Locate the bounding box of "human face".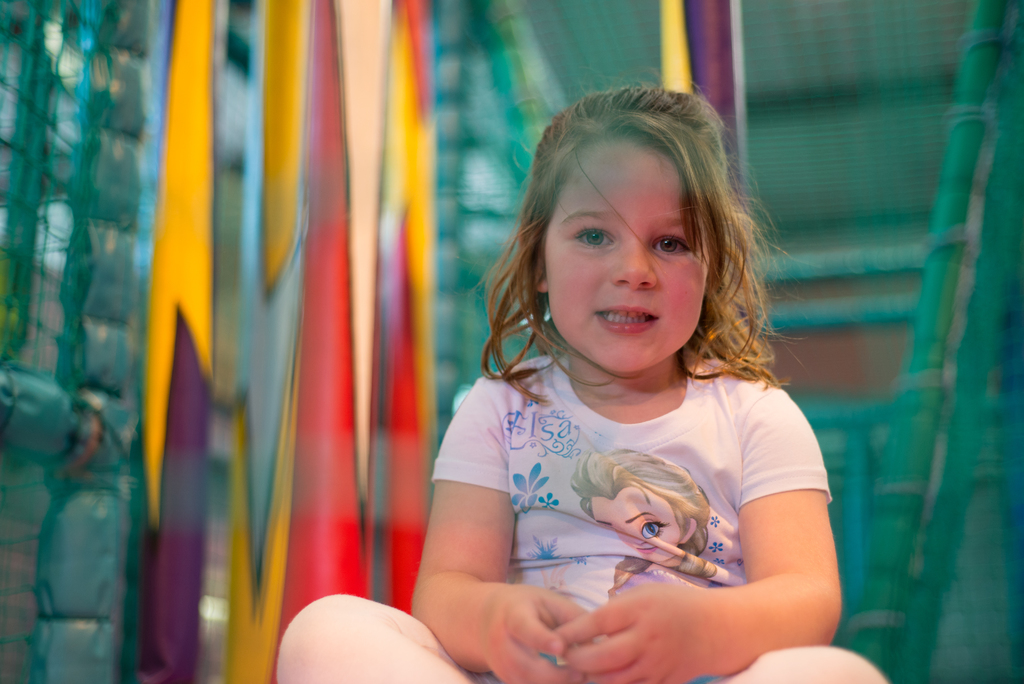
Bounding box: bbox=[541, 127, 710, 373].
